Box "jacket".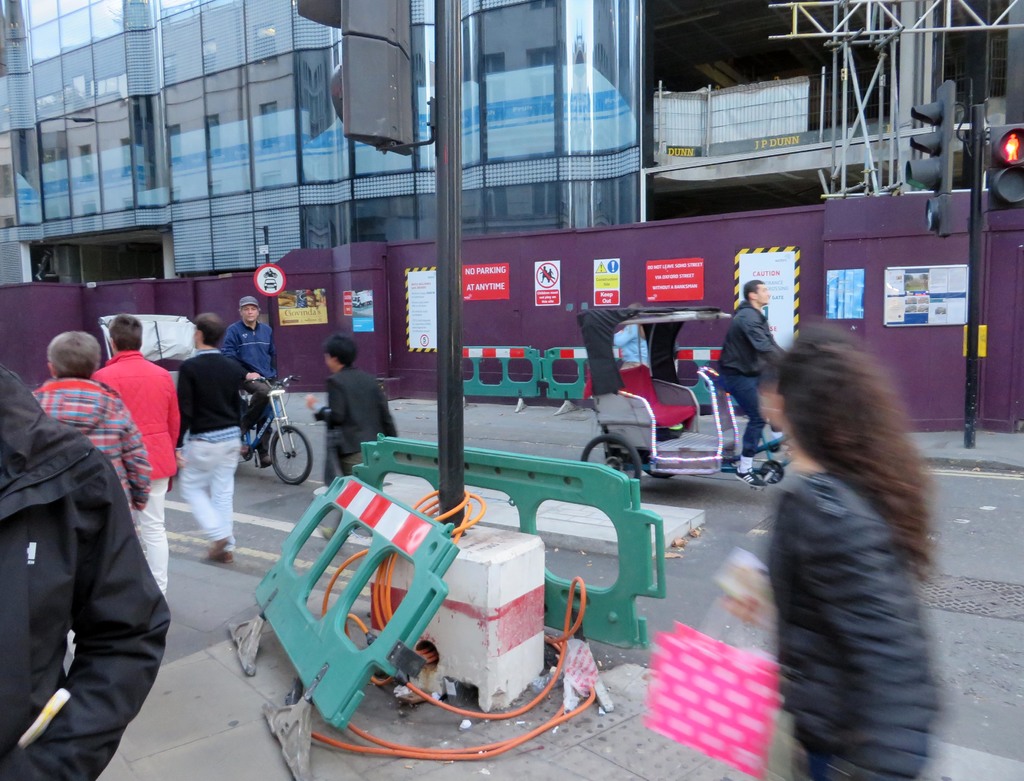
bbox=[92, 345, 188, 487].
